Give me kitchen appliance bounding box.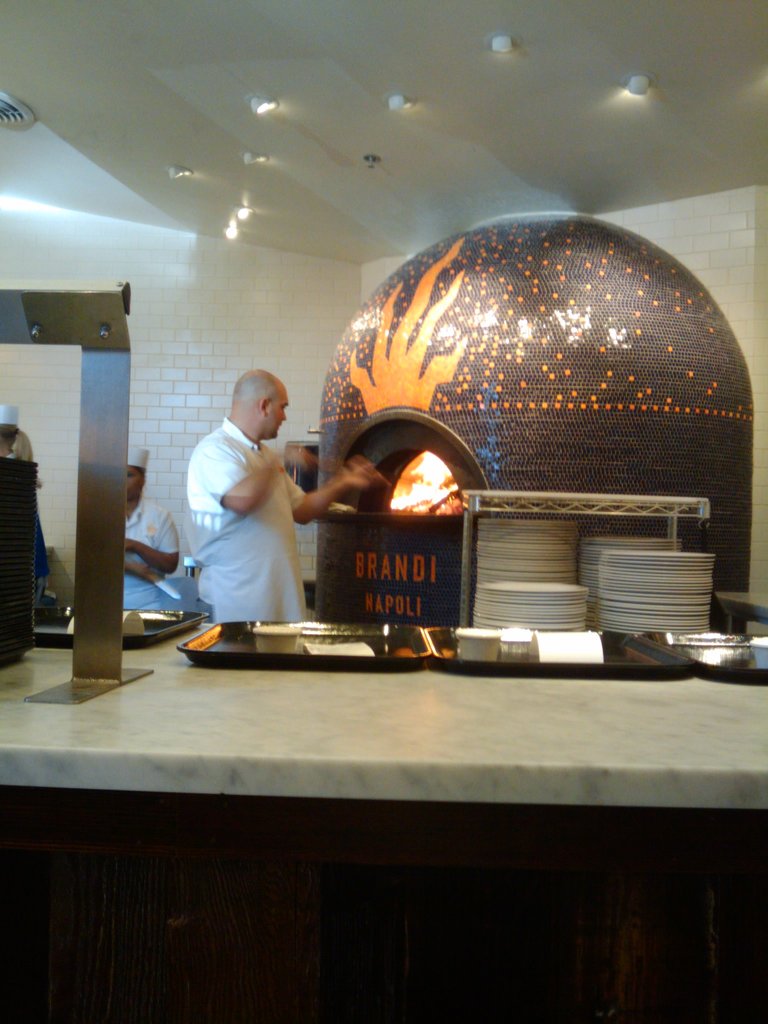
x1=426 y1=628 x2=701 y2=679.
